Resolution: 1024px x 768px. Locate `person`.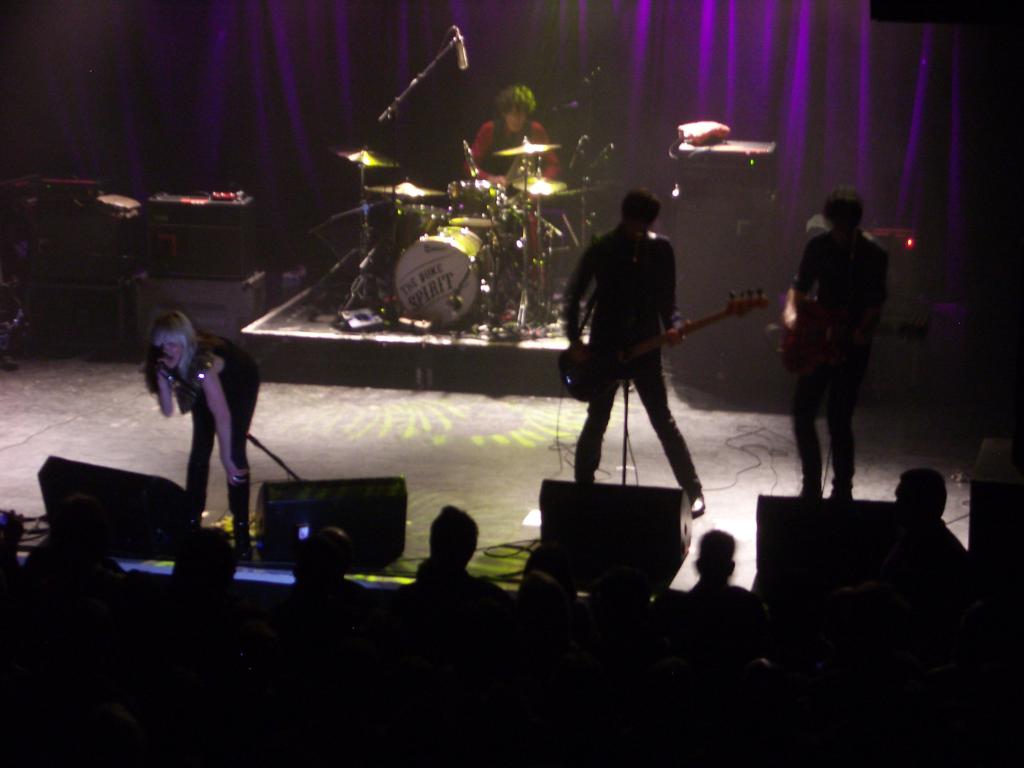
795, 187, 890, 499.
